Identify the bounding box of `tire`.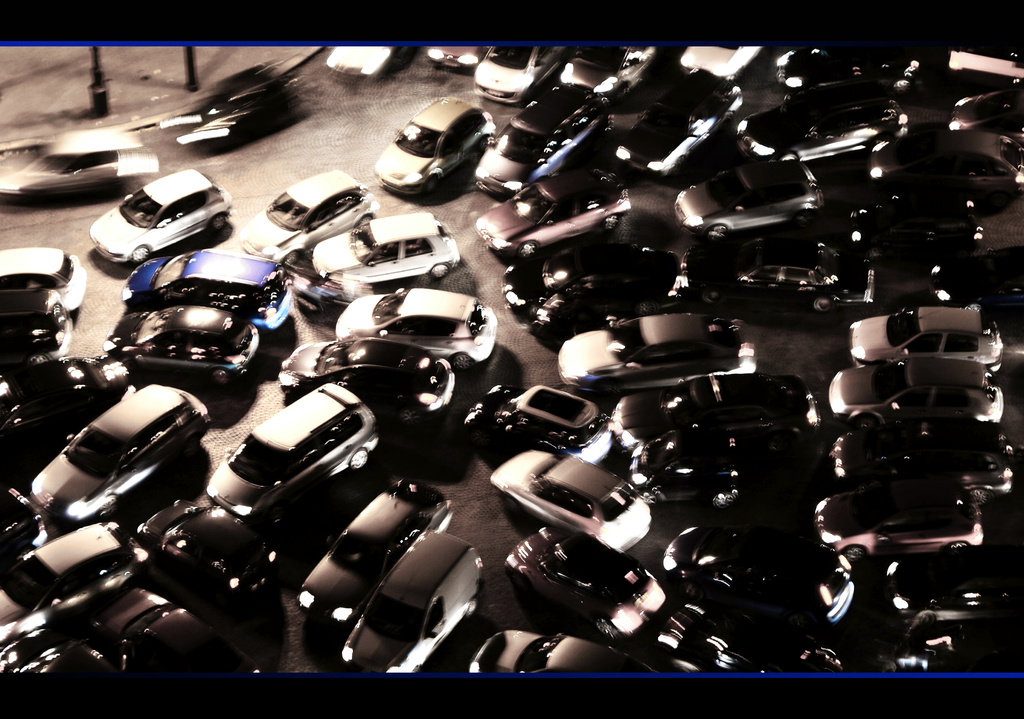
rect(519, 238, 540, 257).
